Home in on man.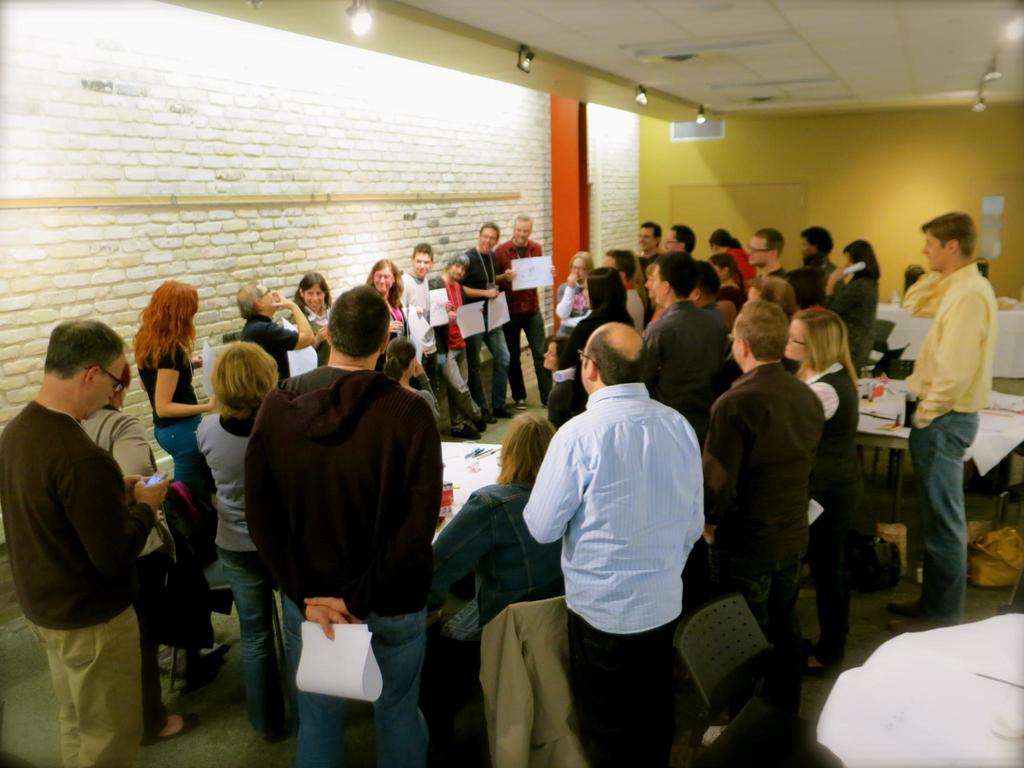
Homed in at <box>454,249,506,420</box>.
